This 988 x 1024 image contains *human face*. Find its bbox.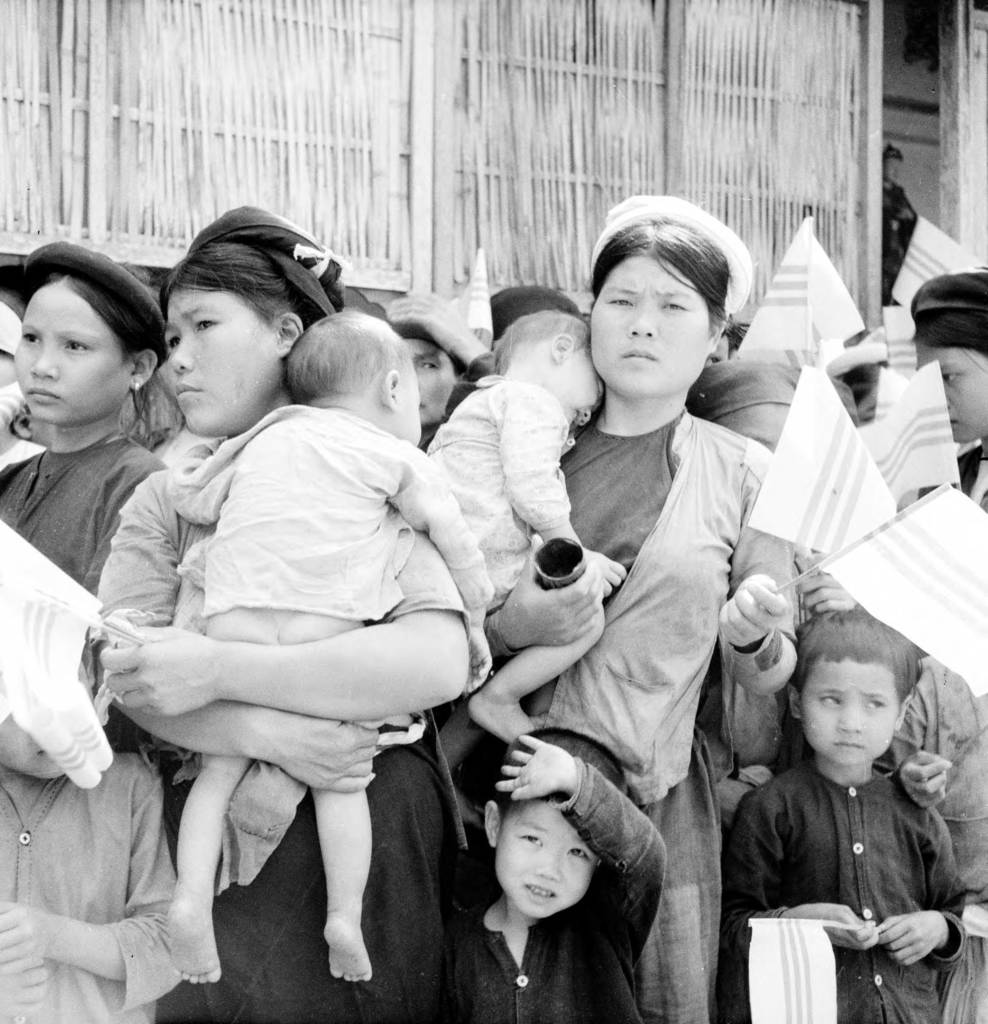
detection(490, 796, 595, 914).
